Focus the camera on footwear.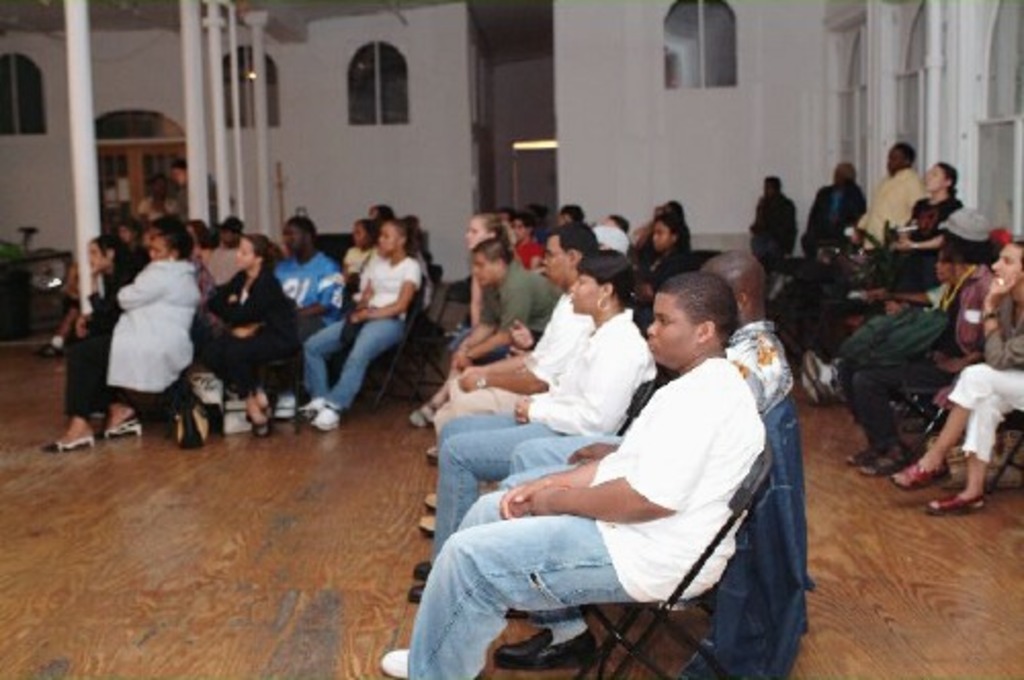
Focus region: BBox(41, 330, 59, 354).
